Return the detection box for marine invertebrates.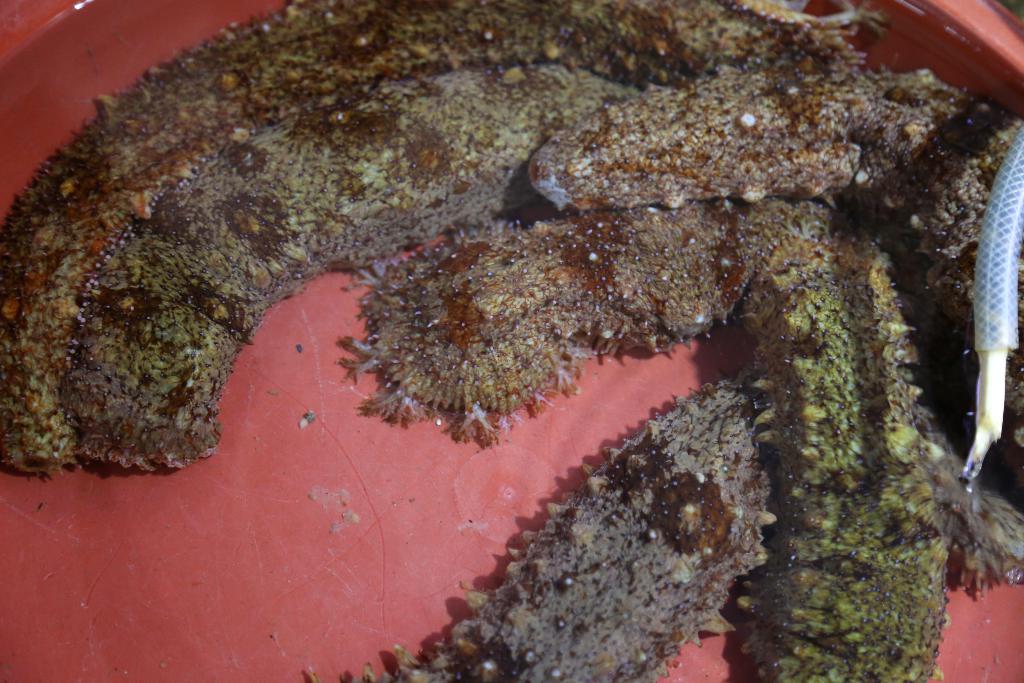
<box>340,193,980,673</box>.
